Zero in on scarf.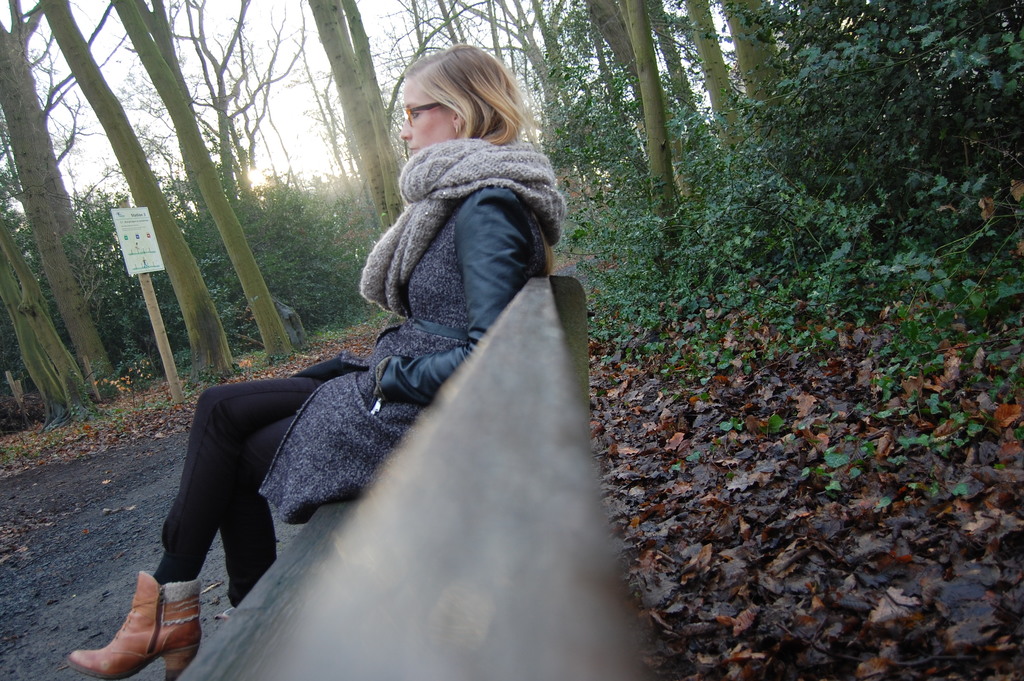
Zeroed in: x1=348 y1=136 x2=569 y2=310.
